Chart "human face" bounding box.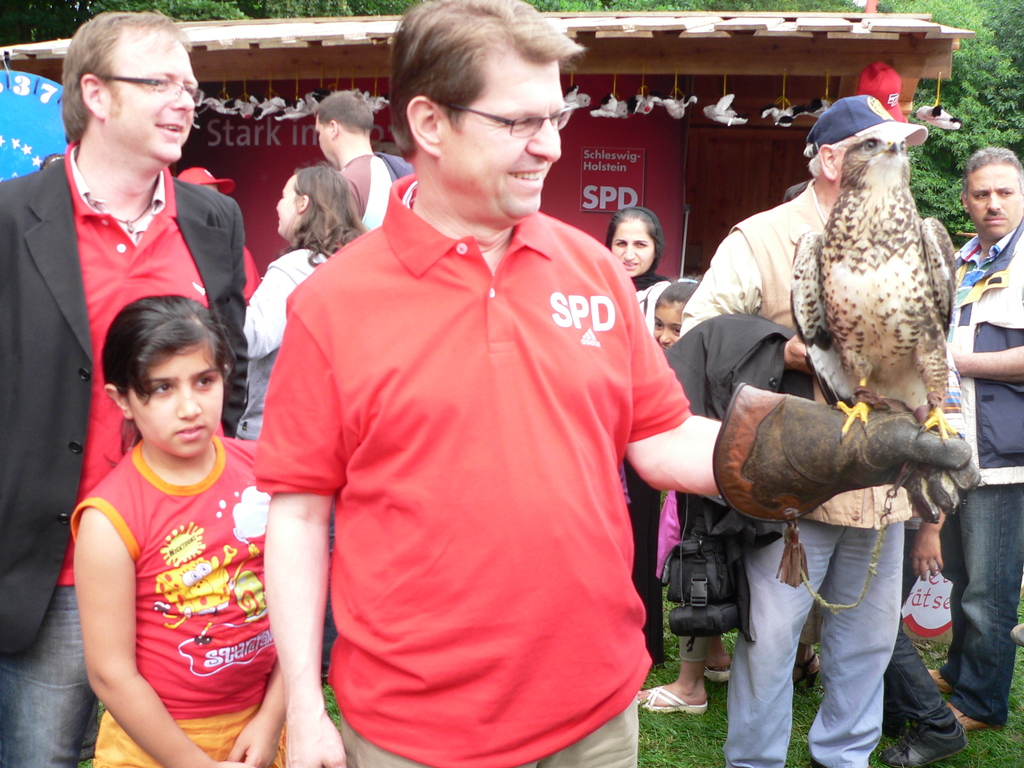
Charted: 102,38,198,161.
